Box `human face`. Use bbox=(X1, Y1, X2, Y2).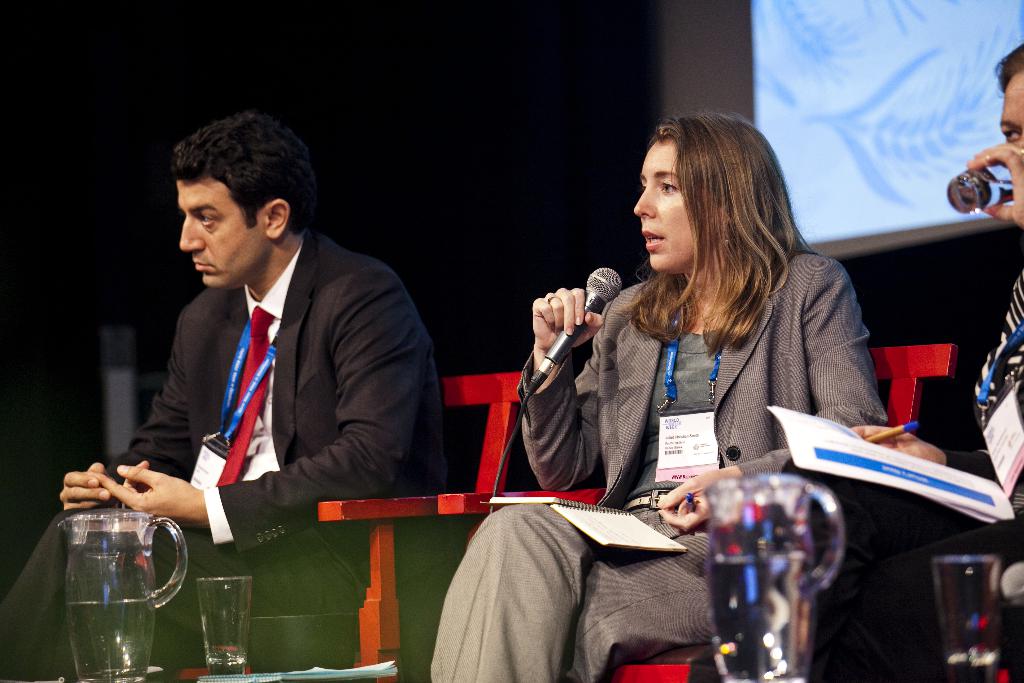
bbox=(630, 136, 700, 270).
